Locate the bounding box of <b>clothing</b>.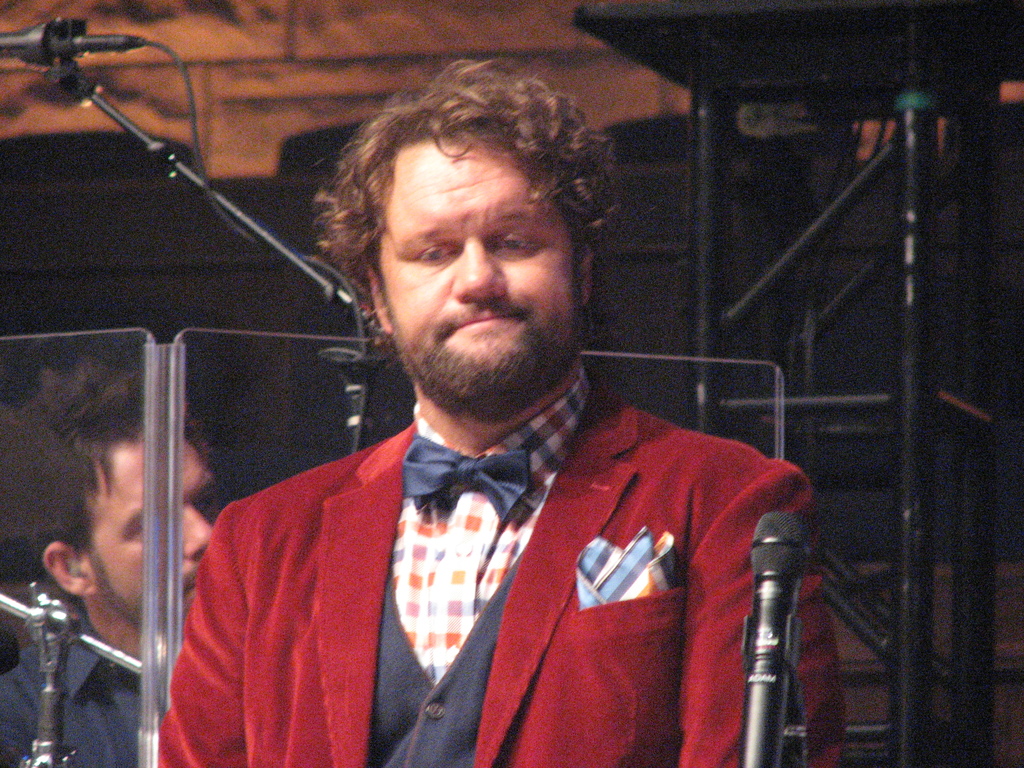
Bounding box: x1=0, y1=620, x2=180, y2=767.
